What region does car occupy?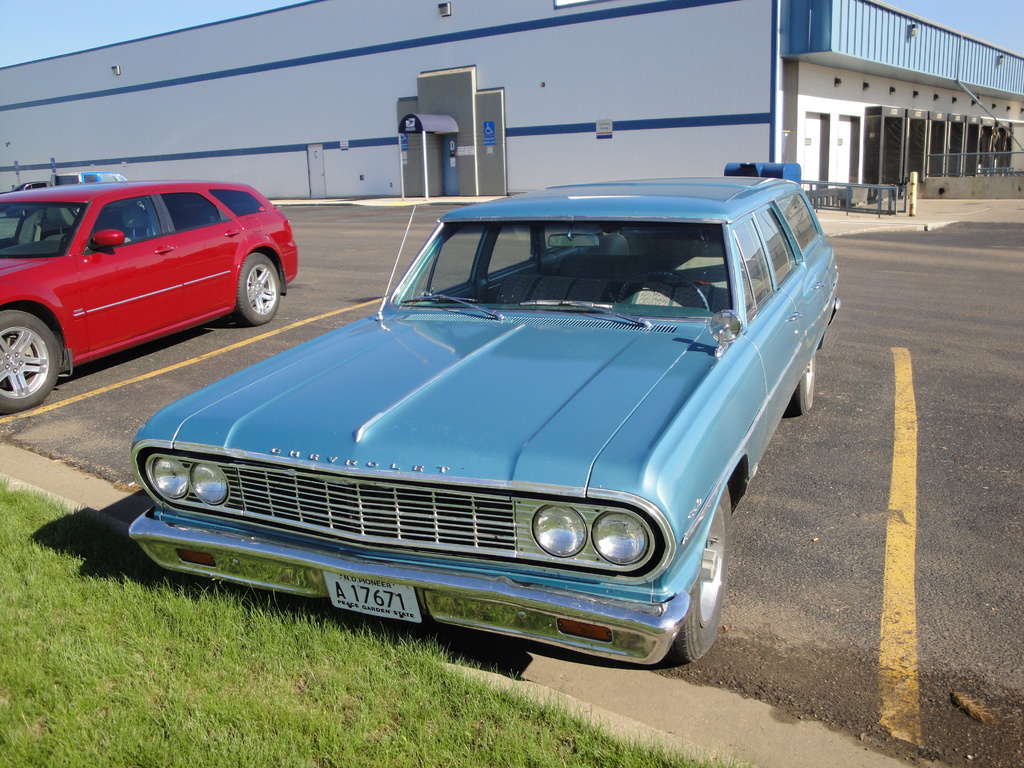
[left=0, top=180, right=303, bottom=412].
